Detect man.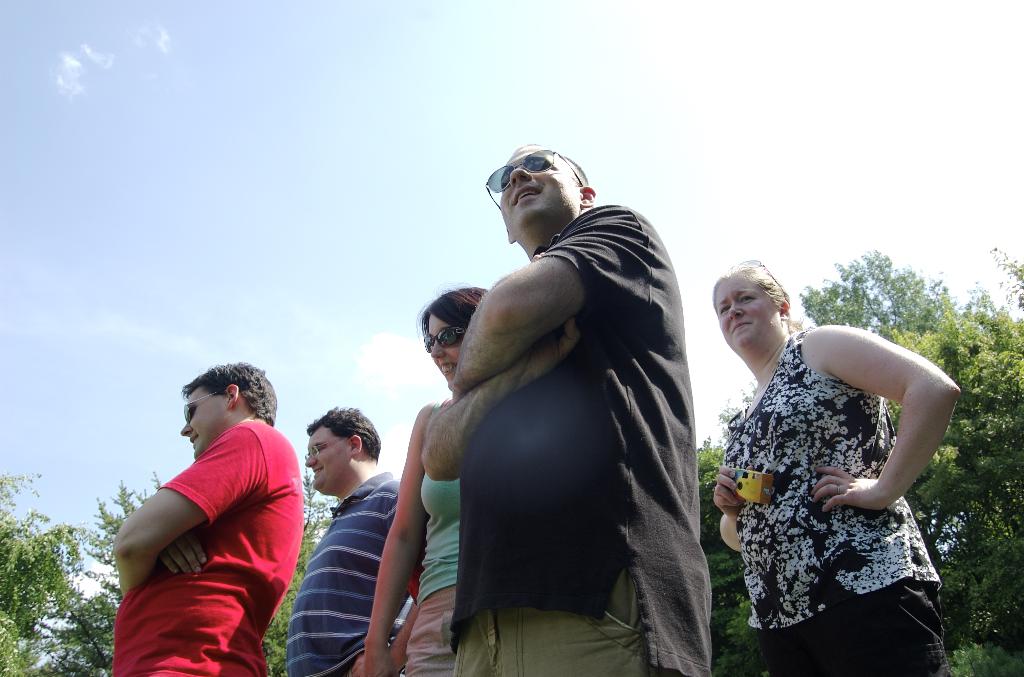
Detected at 416 142 714 676.
